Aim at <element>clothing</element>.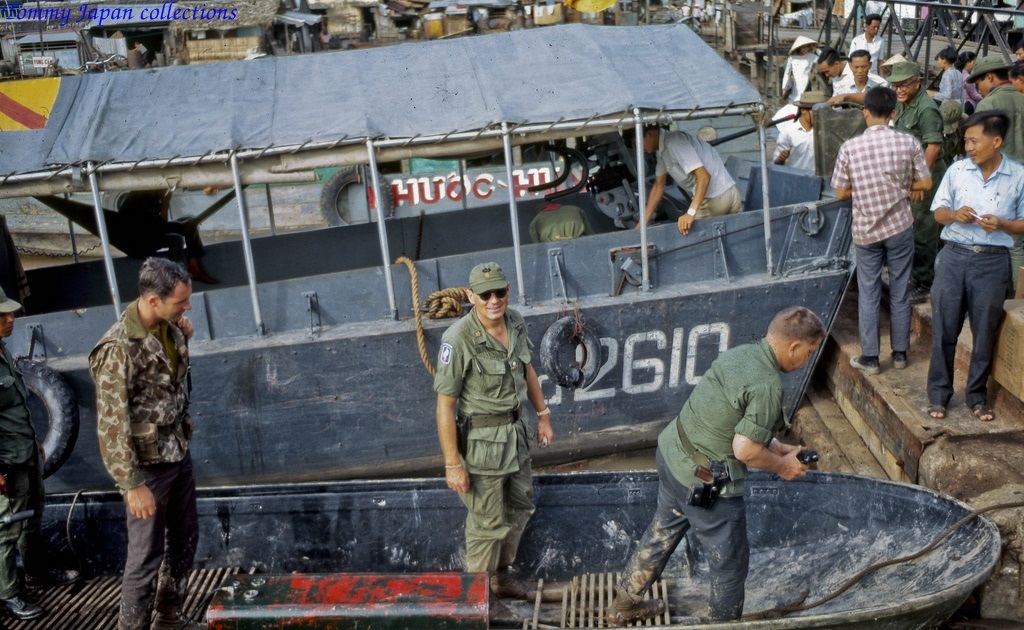
Aimed at (x1=89, y1=302, x2=189, y2=496).
